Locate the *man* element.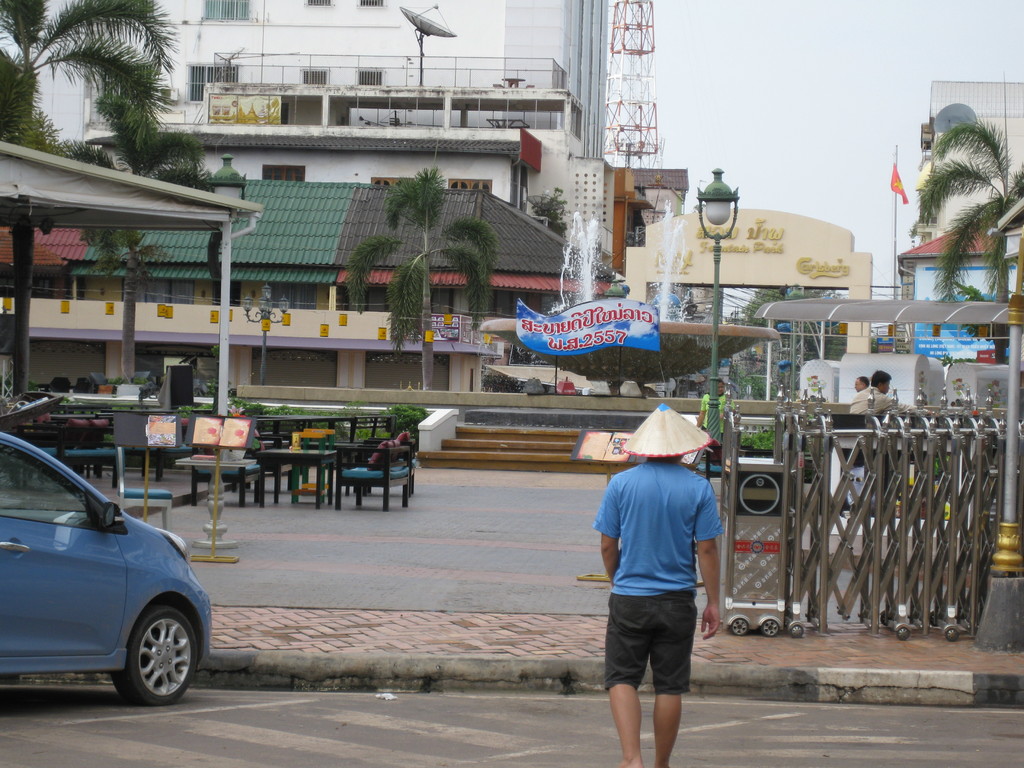
Element bbox: BBox(851, 369, 918, 420).
